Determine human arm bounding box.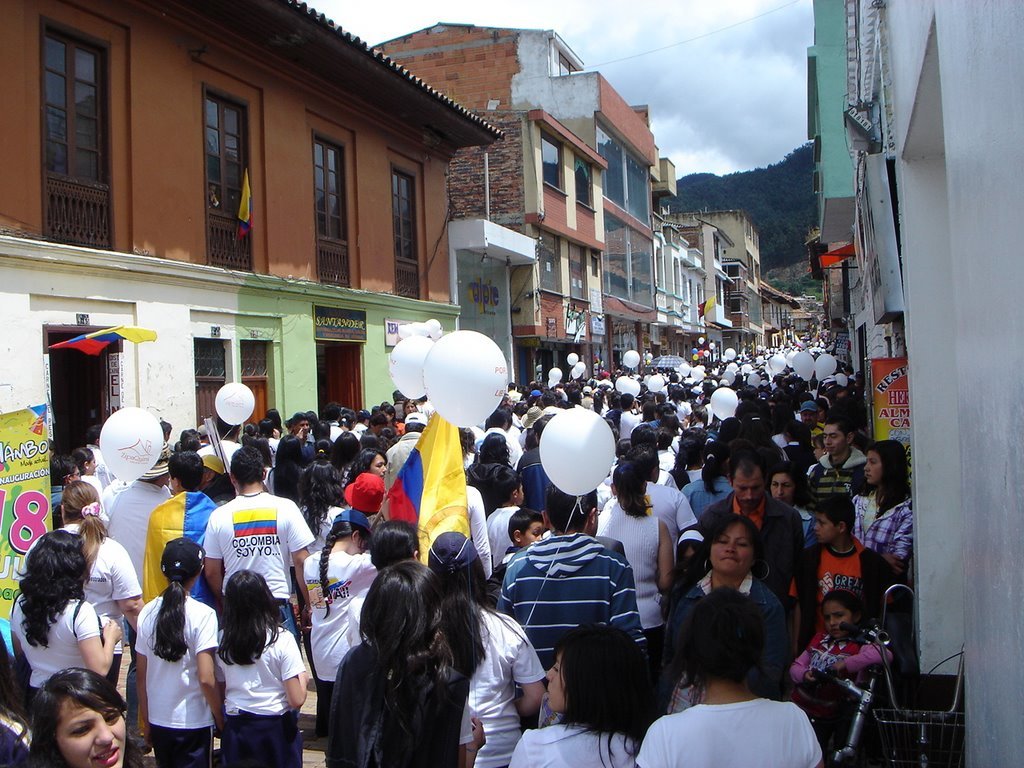
Determined: (left=790, top=645, right=817, bottom=686).
